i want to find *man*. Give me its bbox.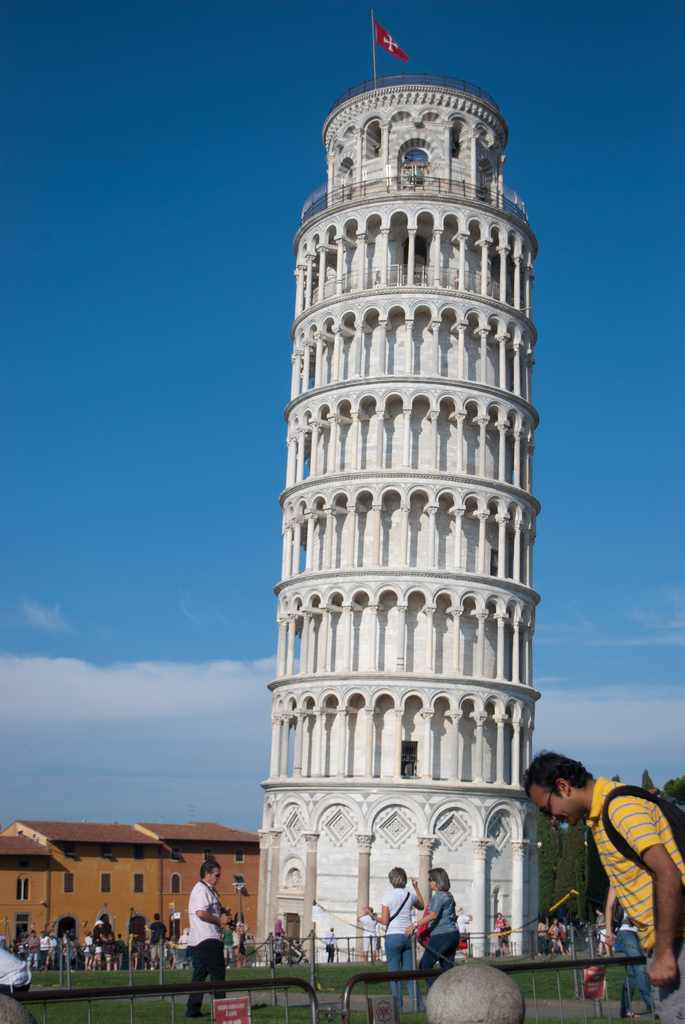
153,915,165,965.
